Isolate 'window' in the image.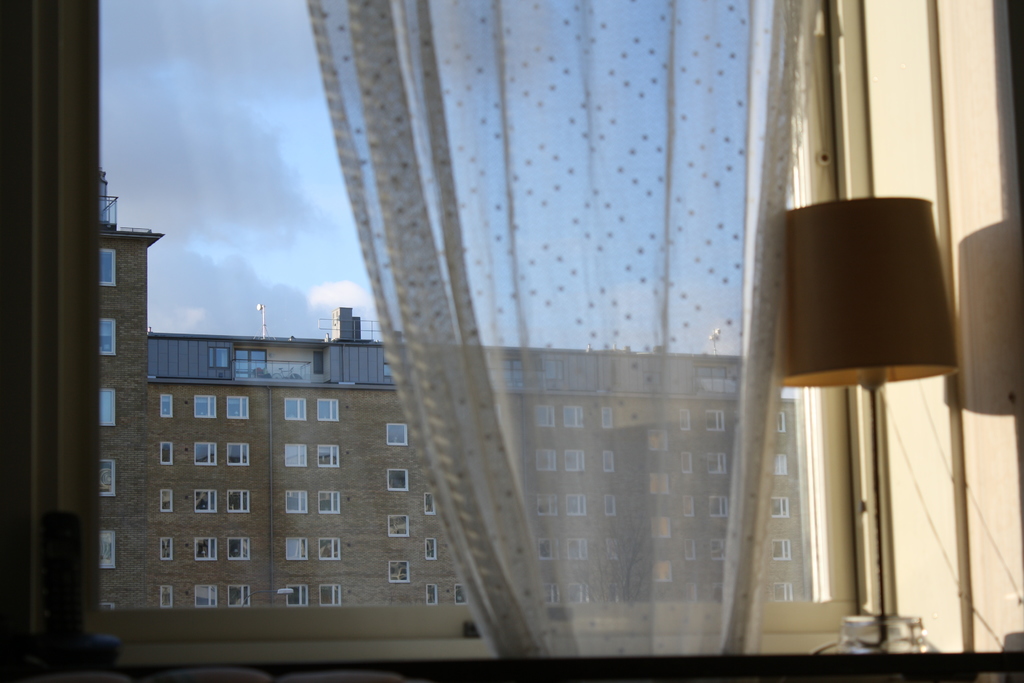
Isolated region: [225, 585, 249, 606].
